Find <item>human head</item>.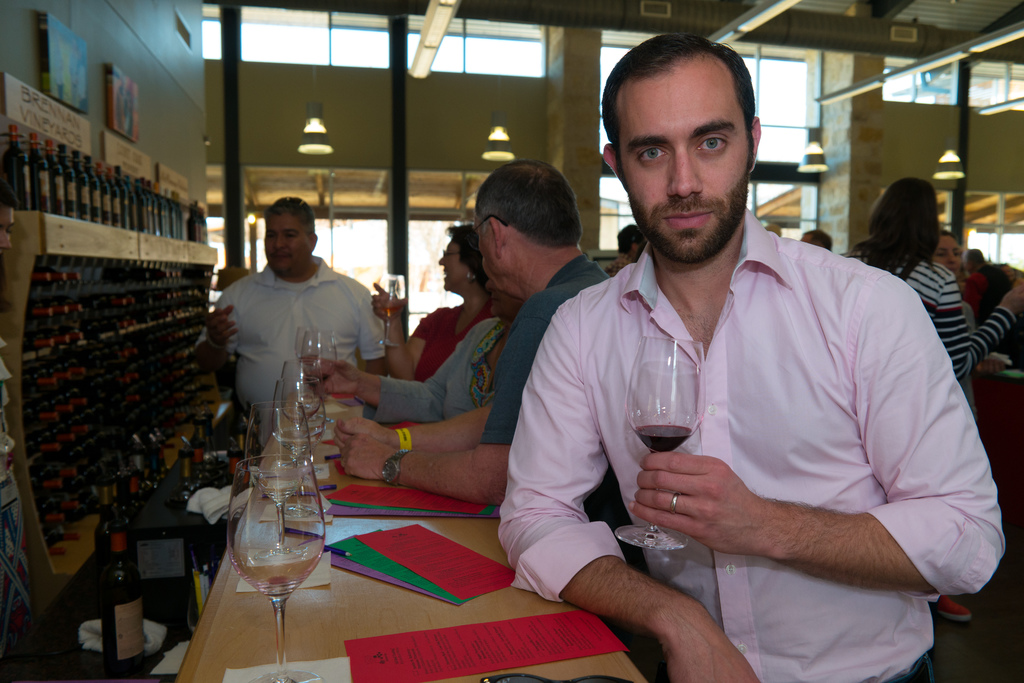
bbox(605, 31, 781, 265).
